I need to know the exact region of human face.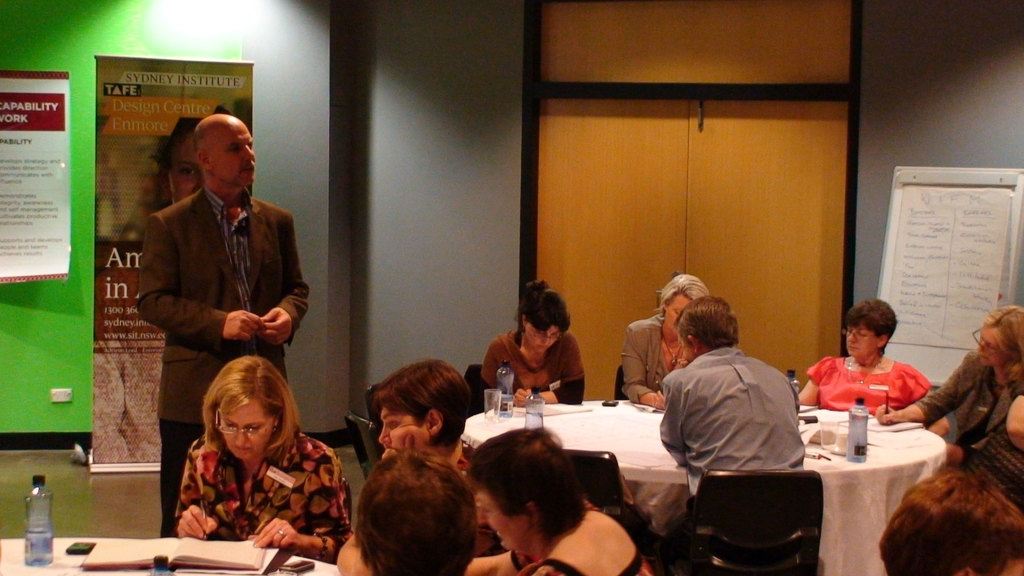
Region: [476, 487, 530, 551].
